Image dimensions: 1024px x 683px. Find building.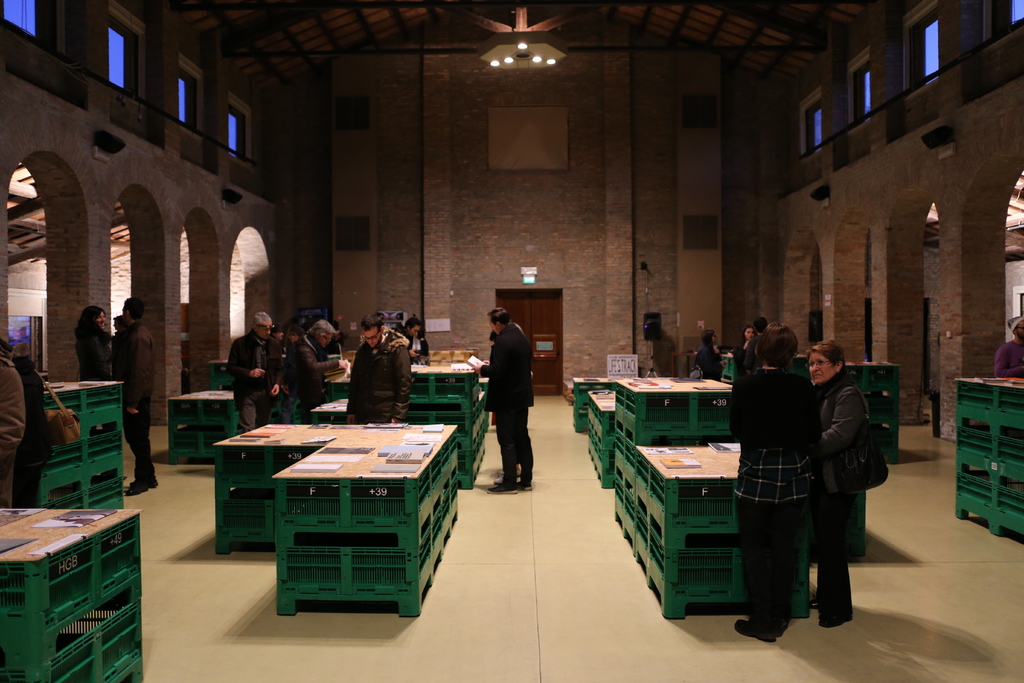
0,0,1023,682.
